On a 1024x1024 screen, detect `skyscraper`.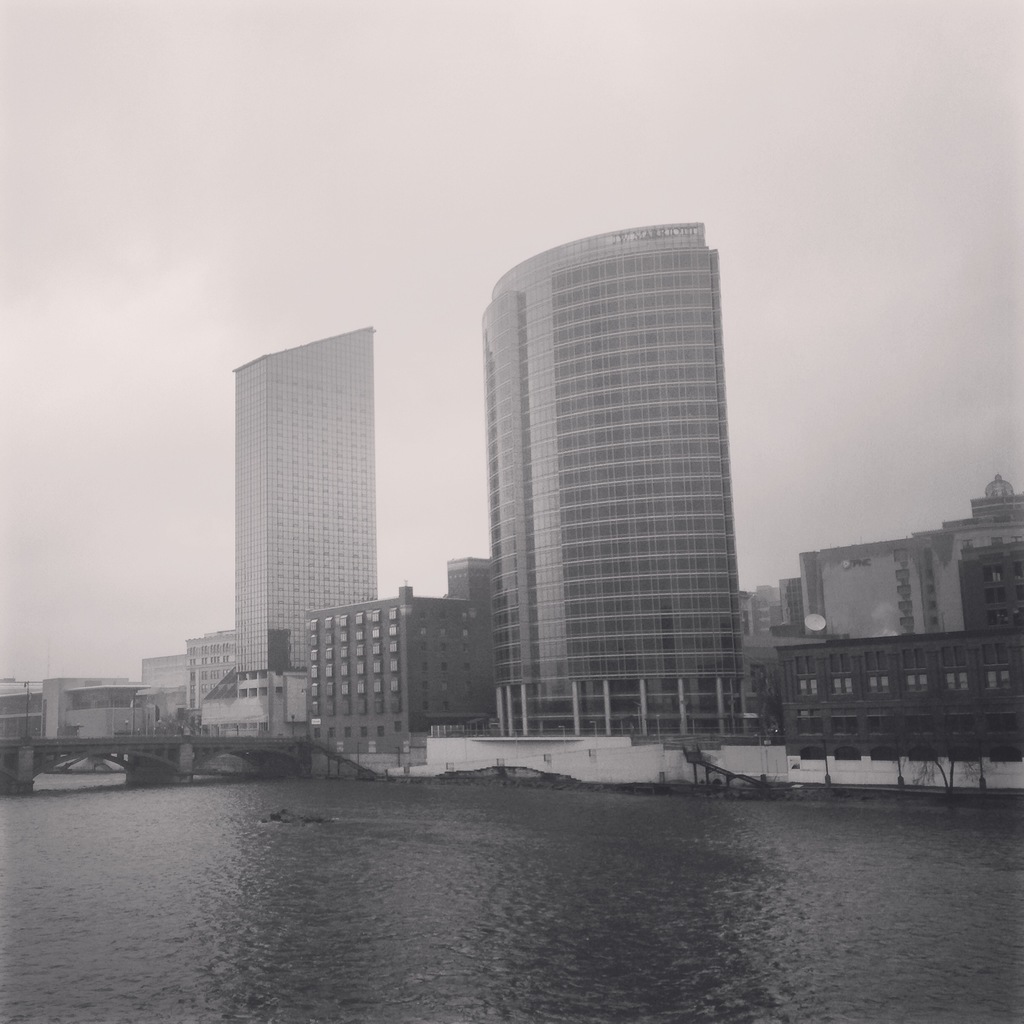
l=132, t=643, r=194, b=738.
